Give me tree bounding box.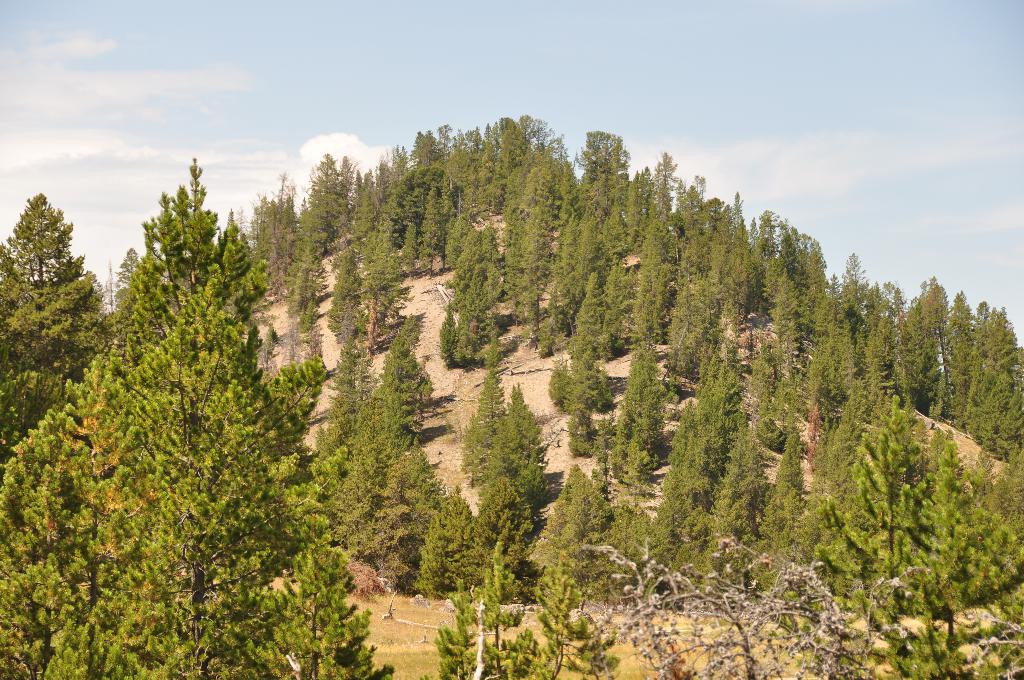
BBox(628, 162, 684, 249).
